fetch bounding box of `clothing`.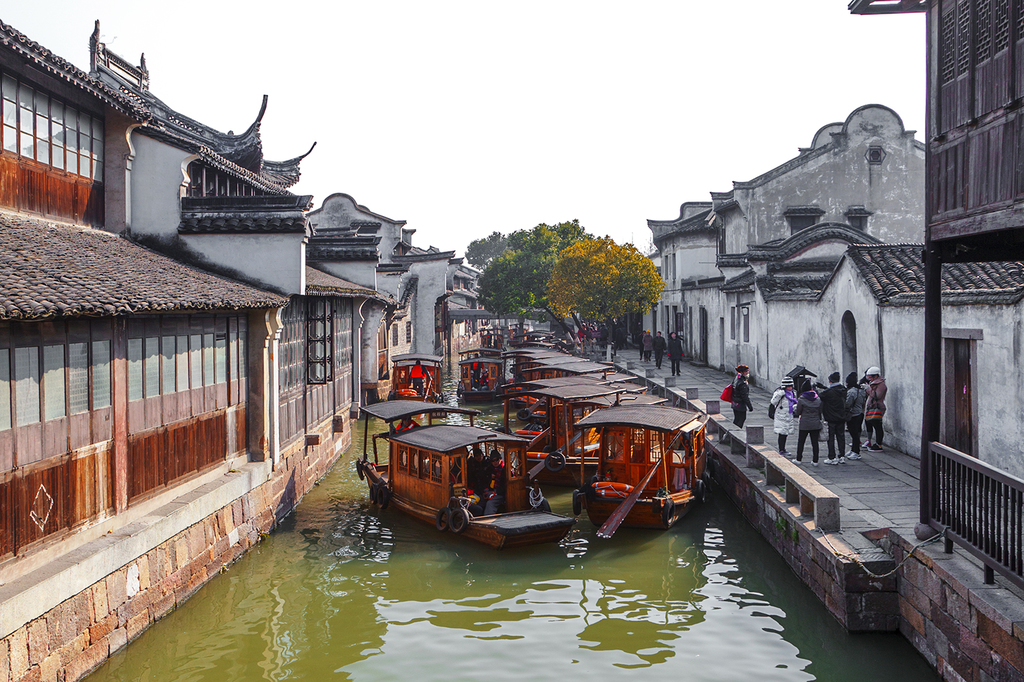
Bbox: [x1=844, y1=385, x2=864, y2=452].
